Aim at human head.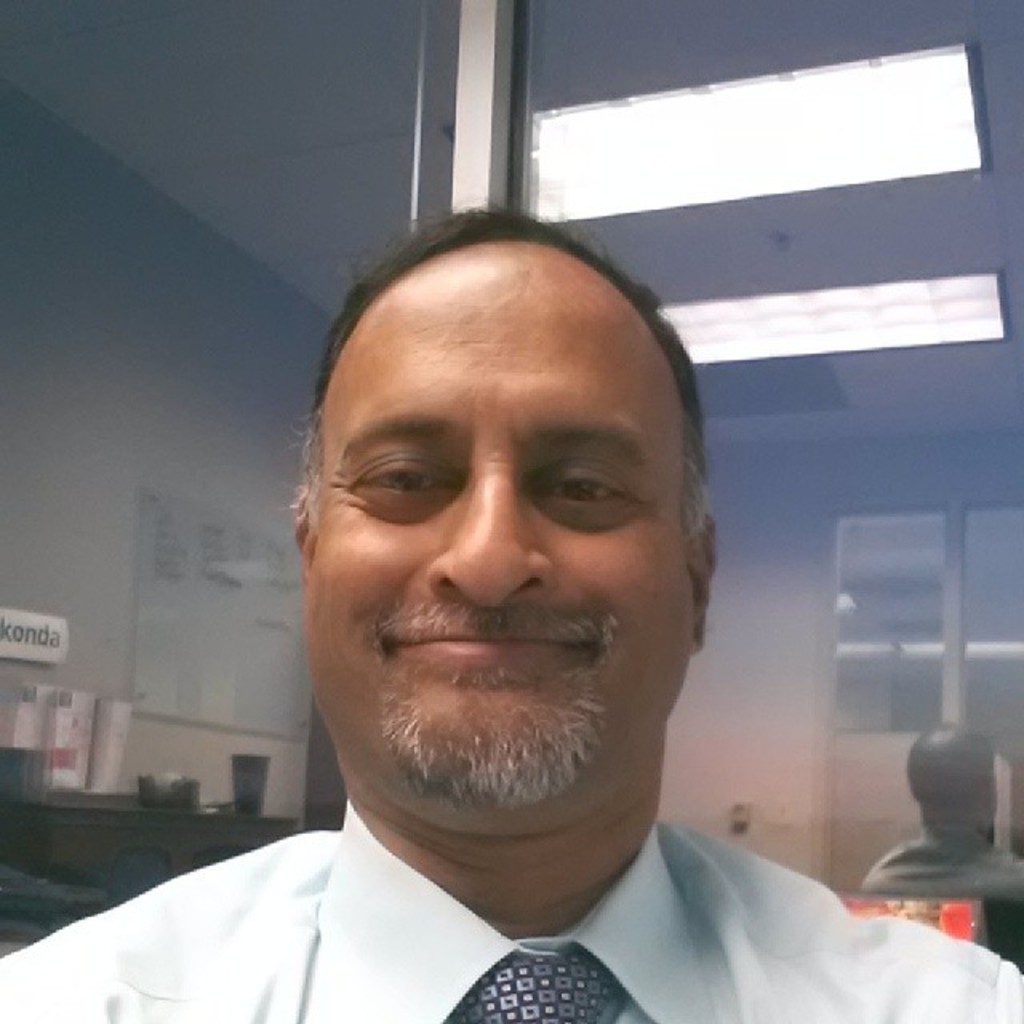
Aimed at <bbox>904, 723, 1002, 830</bbox>.
